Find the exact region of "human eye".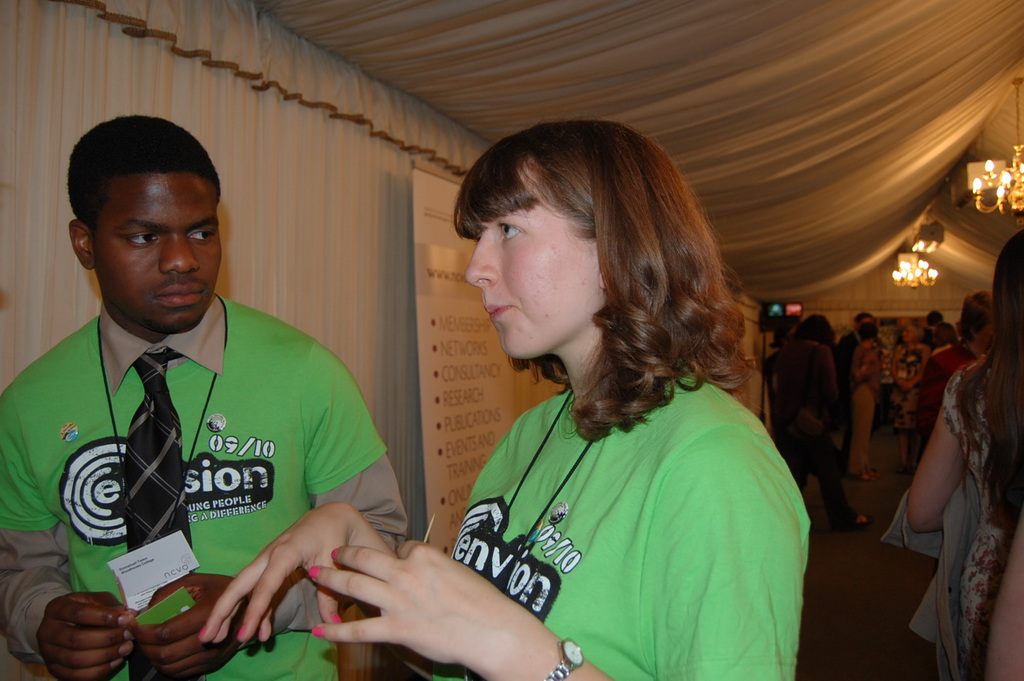
Exact region: (126, 229, 159, 250).
